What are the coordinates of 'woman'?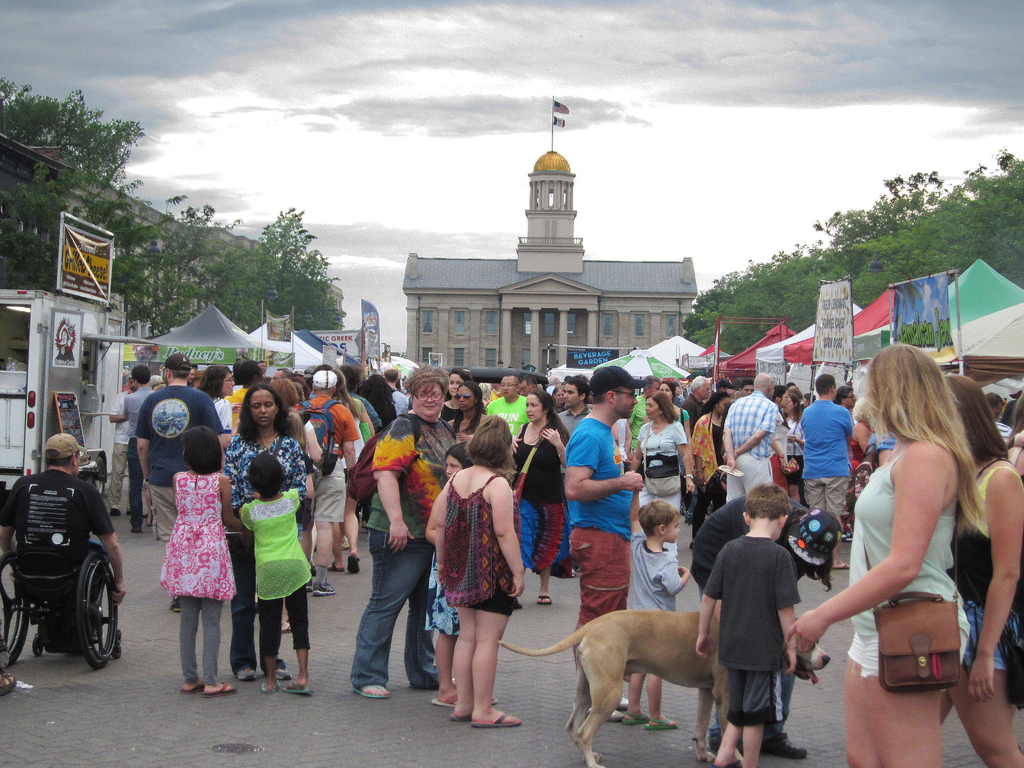
crop(809, 325, 998, 758).
